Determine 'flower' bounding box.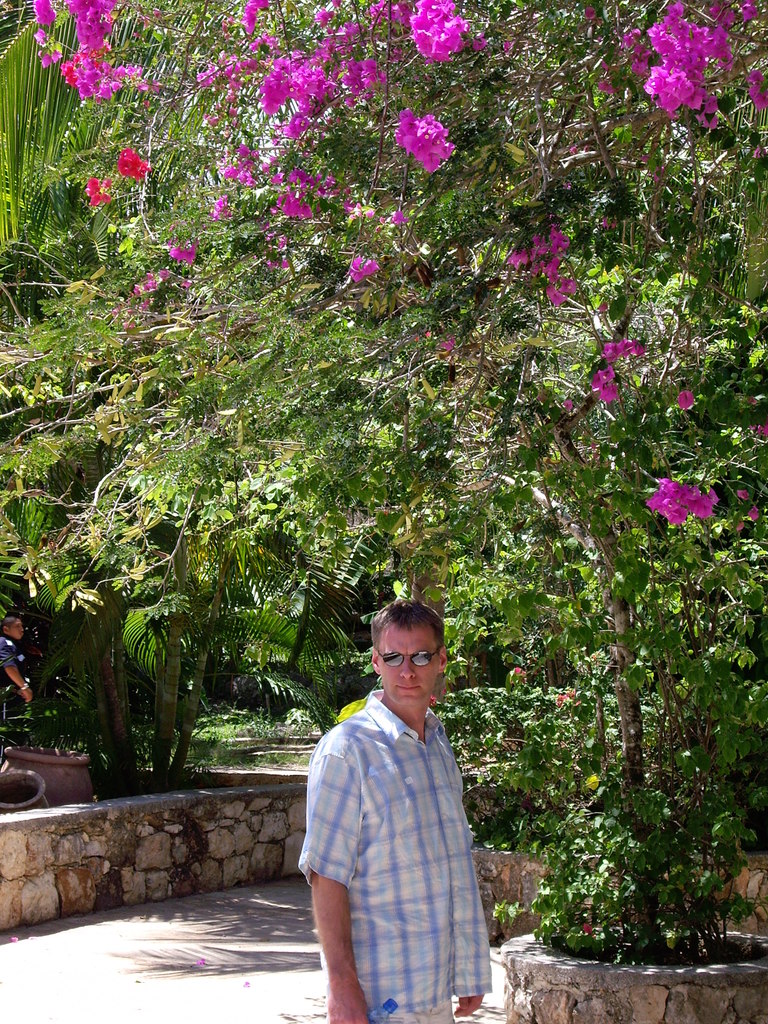
Determined: l=440, t=333, r=457, b=350.
